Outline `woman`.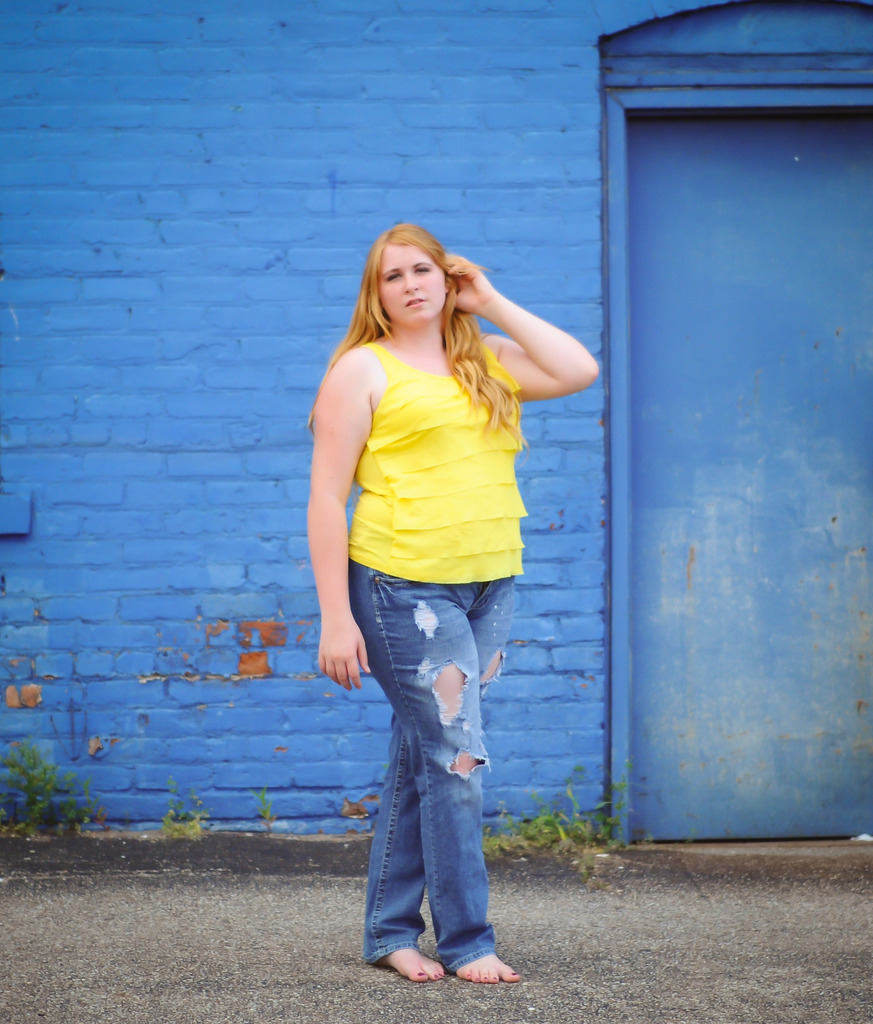
Outline: box=[298, 198, 582, 953].
